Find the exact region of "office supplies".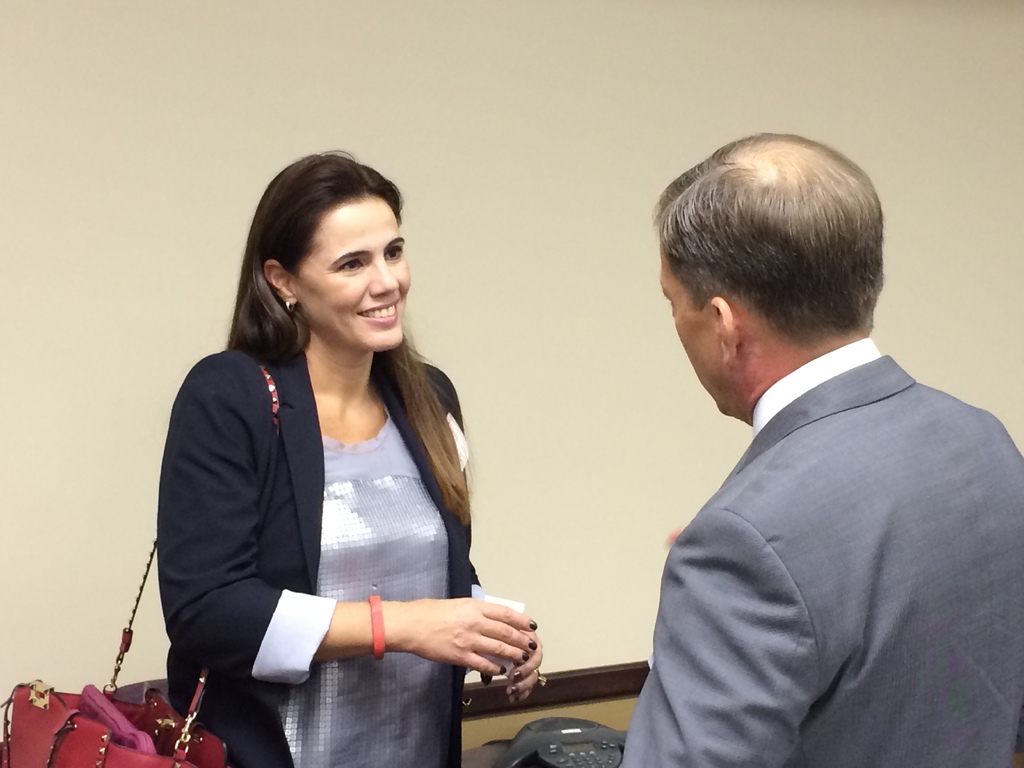
Exact region: (3, 525, 231, 766).
